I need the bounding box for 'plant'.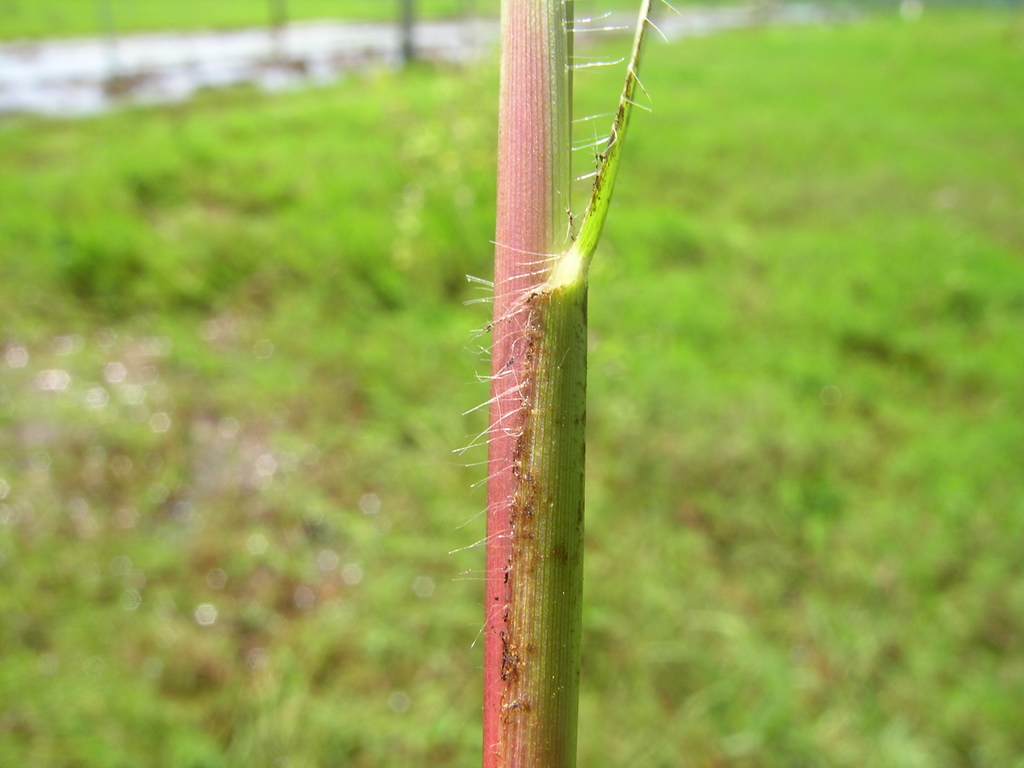
Here it is: {"left": 0, "top": 0, "right": 739, "bottom": 48}.
